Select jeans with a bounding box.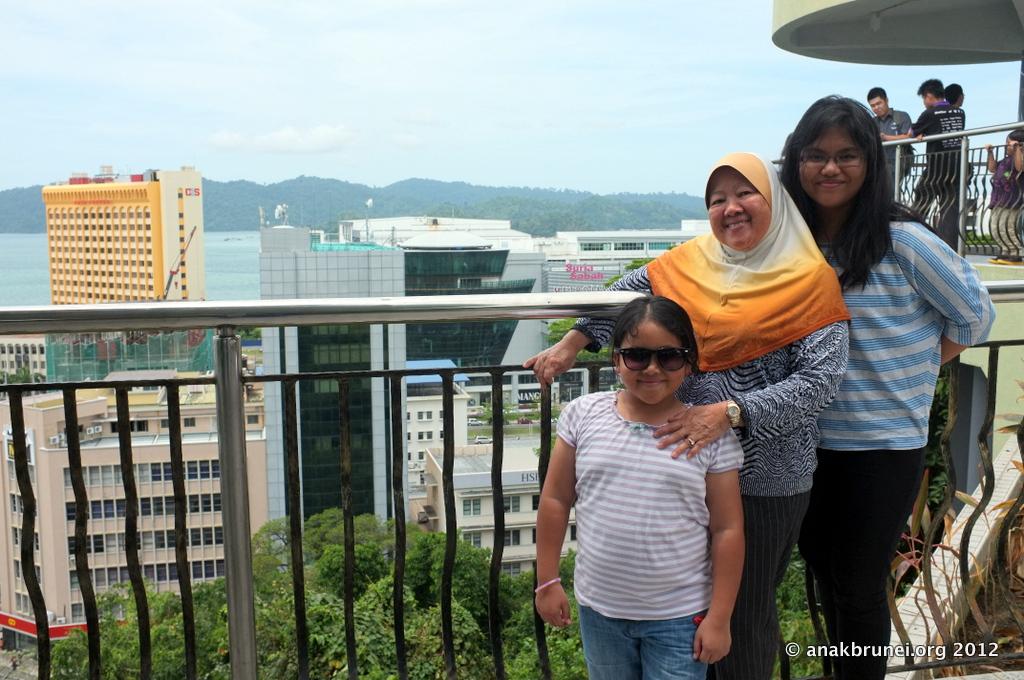
[left=880, top=154, right=916, bottom=194].
